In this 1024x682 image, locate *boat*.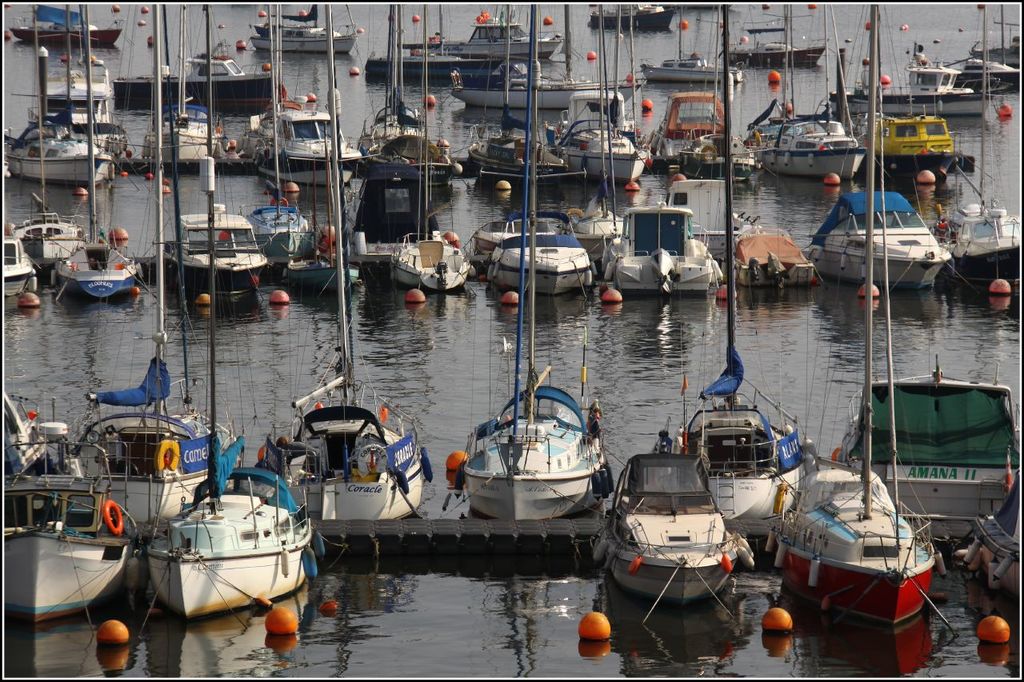
Bounding box: <box>722,217,827,292</box>.
